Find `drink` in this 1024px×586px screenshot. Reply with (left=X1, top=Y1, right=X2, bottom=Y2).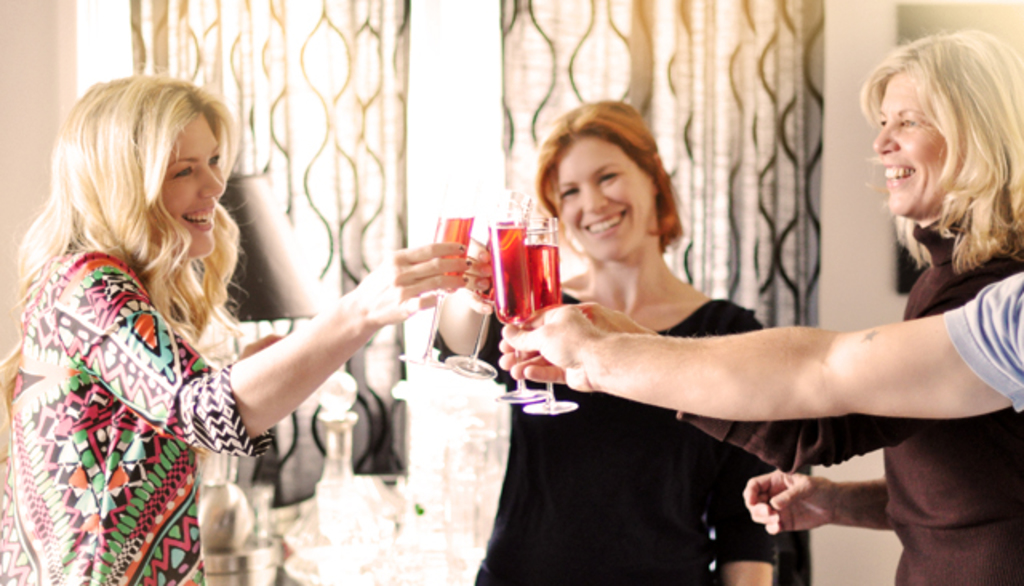
(left=430, top=218, right=474, bottom=291).
